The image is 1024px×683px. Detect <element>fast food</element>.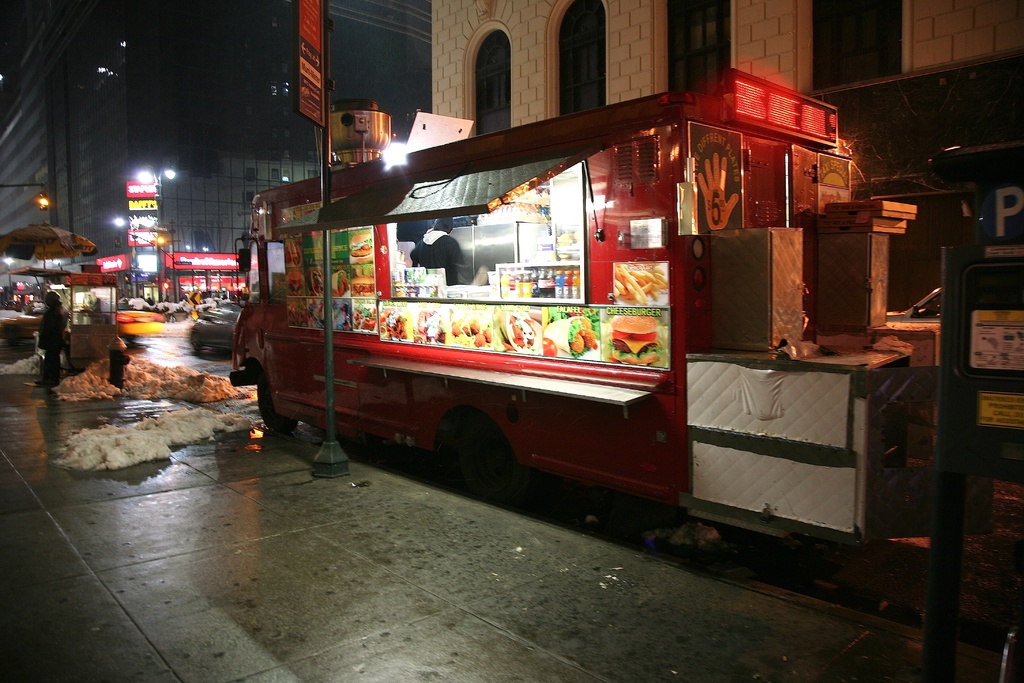
Detection: <bbox>500, 308, 545, 355</bbox>.
